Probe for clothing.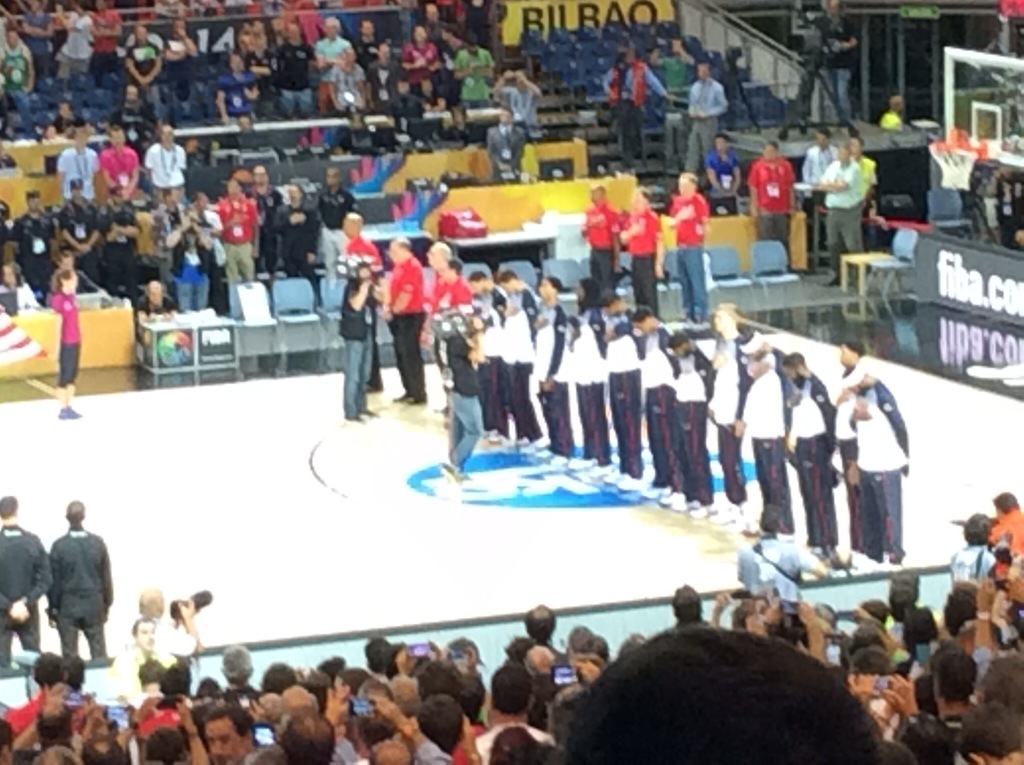
Probe result: bbox=[669, 190, 704, 245].
